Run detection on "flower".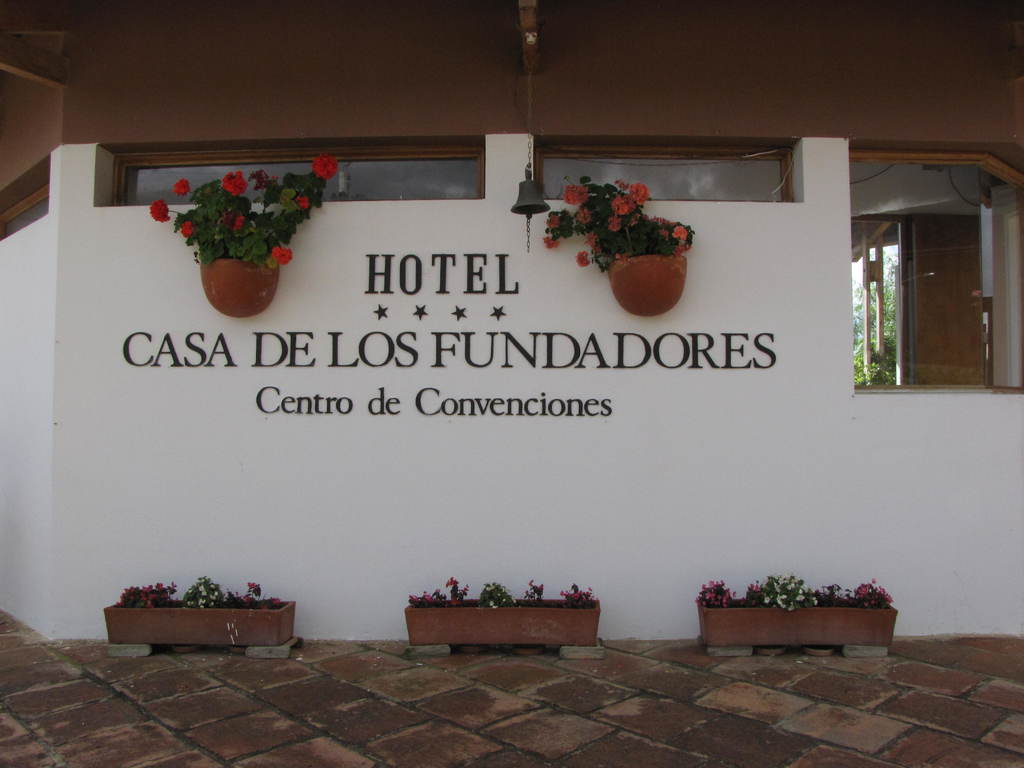
Result: Rect(174, 176, 196, 195).
